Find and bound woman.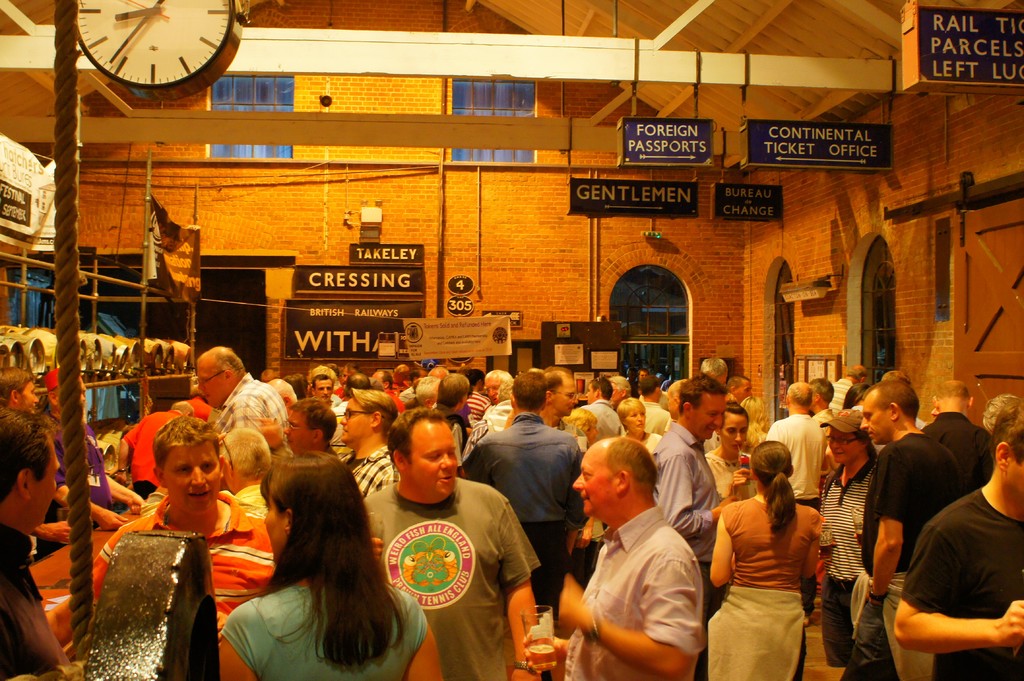
Bound: select_region(812, 409, 883, 670).
